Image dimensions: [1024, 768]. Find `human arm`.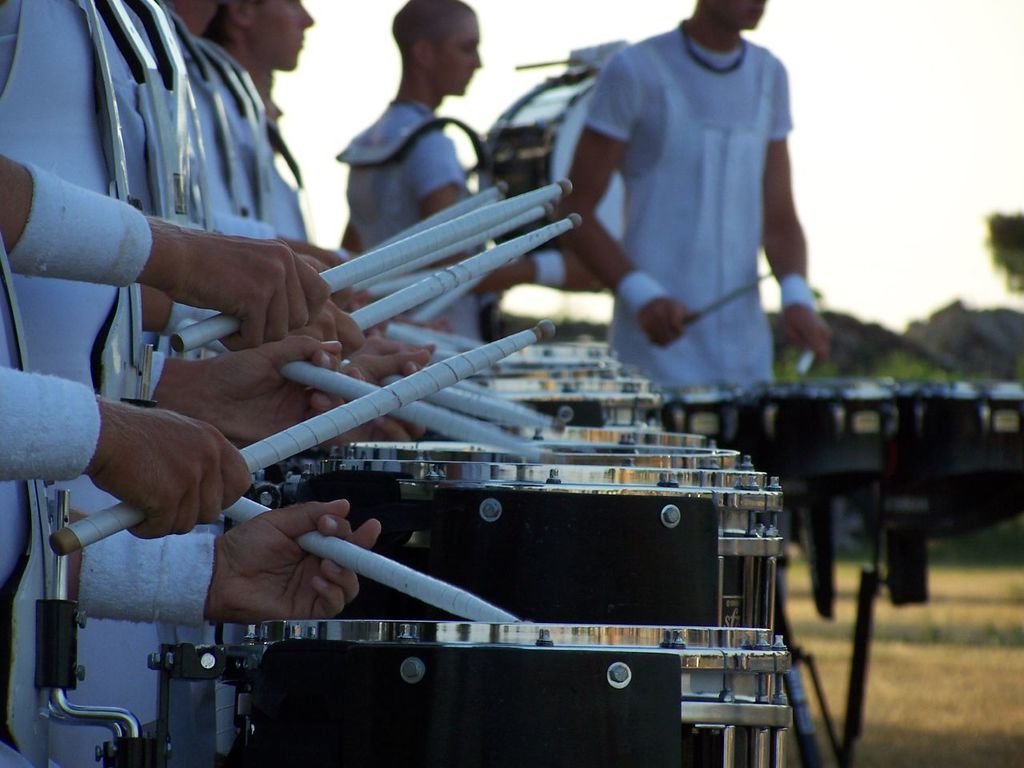
bbox=(71, 510, 375, 623).
